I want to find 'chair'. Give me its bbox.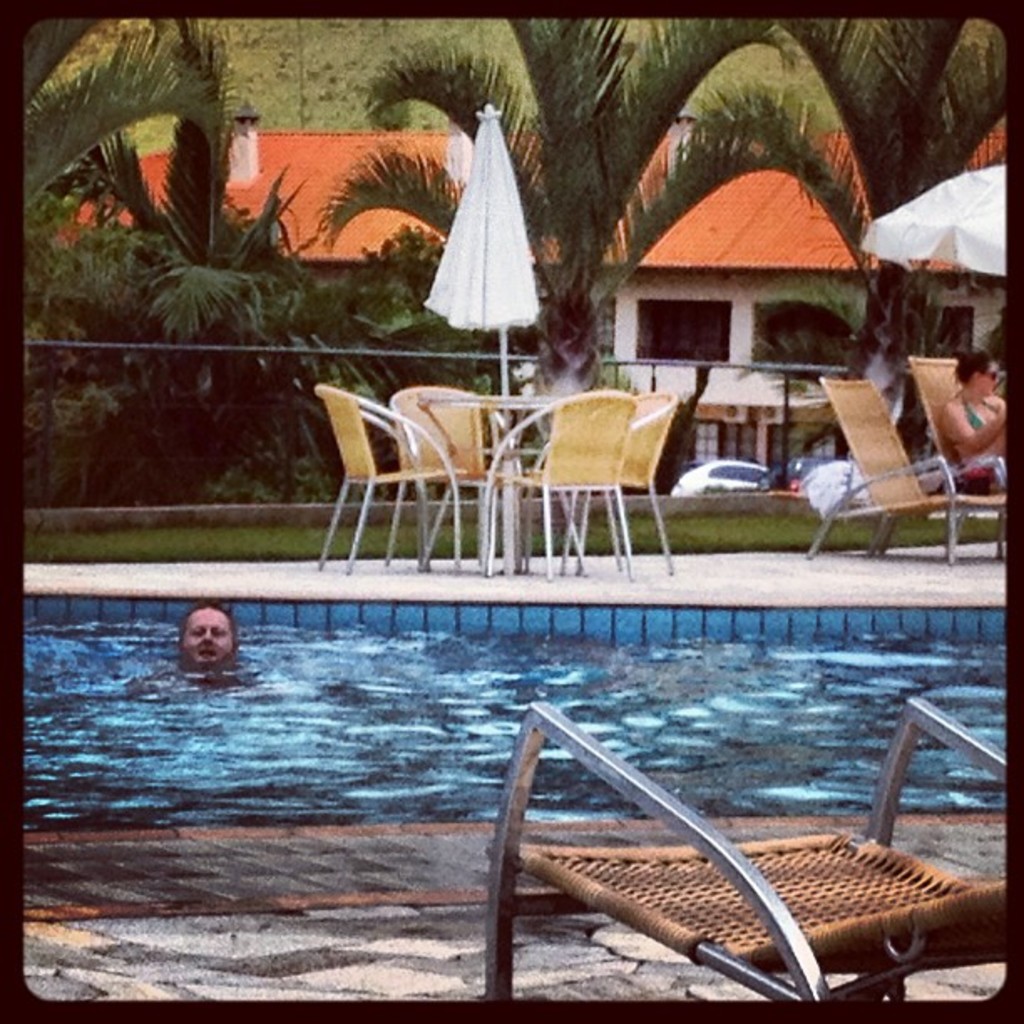
box(383, 380, 535, 571).
